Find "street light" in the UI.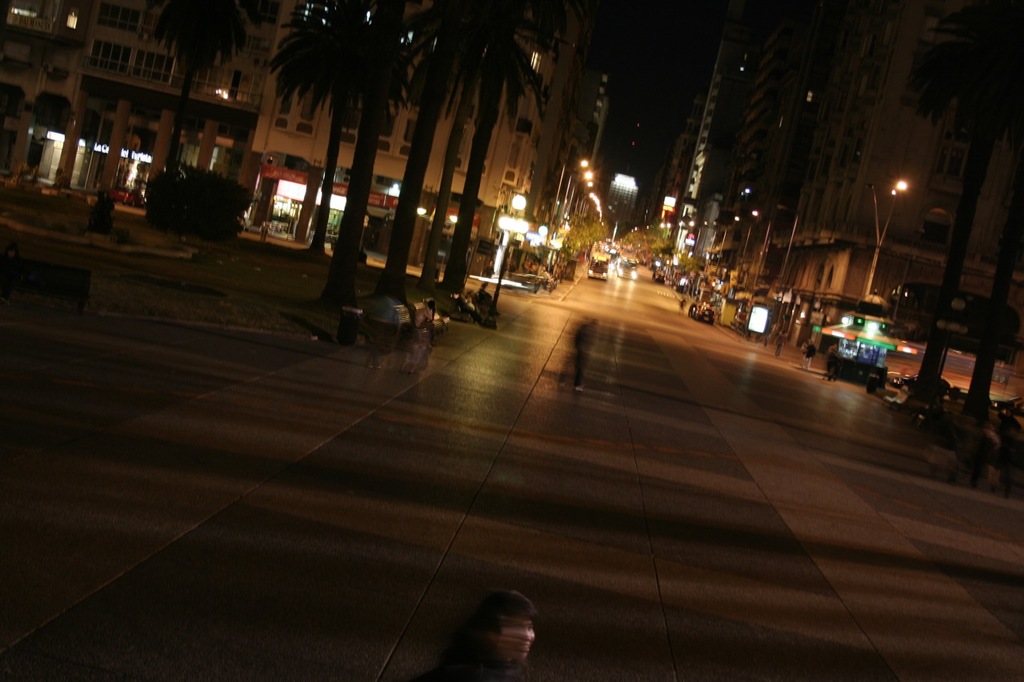
UI element at (x1=861, y1=176, x2=914, y2=296).
